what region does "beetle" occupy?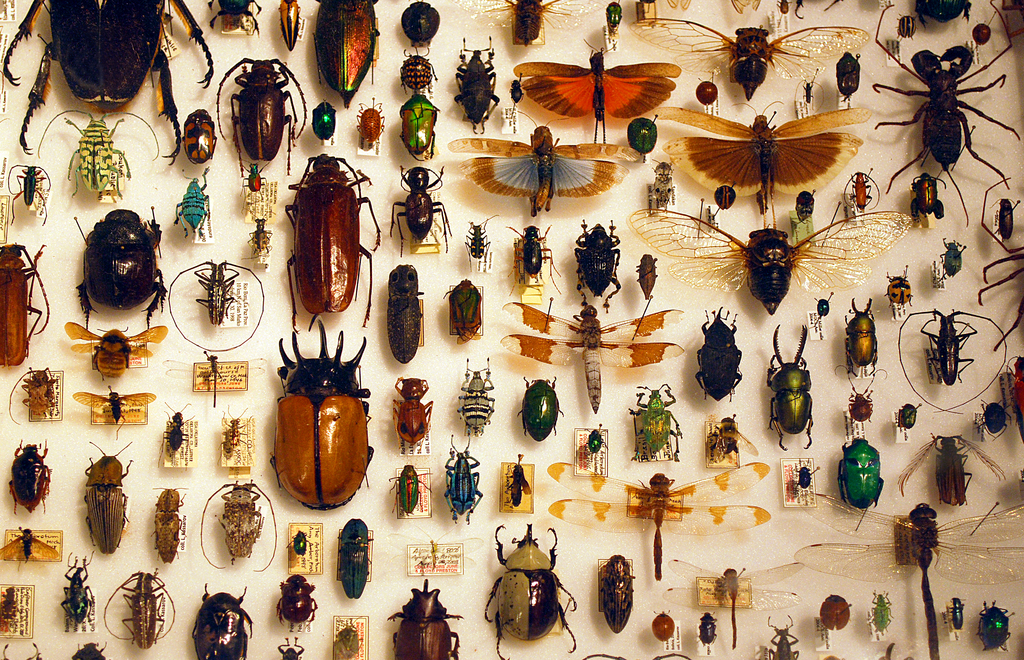
202,479,279,579.
